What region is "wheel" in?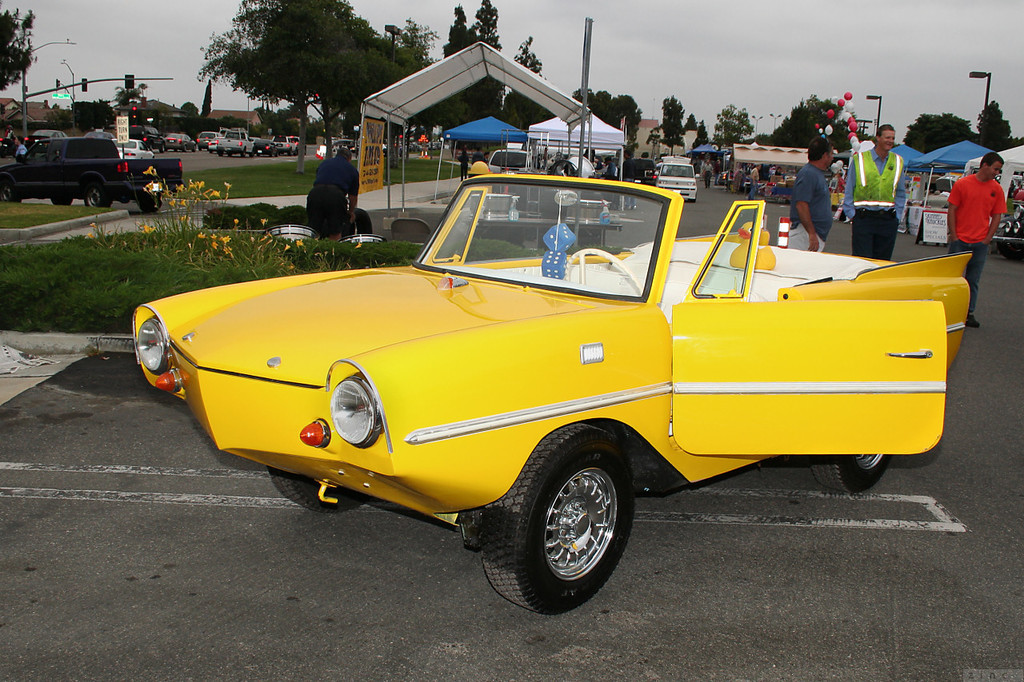
[x1=134, y1=190, x2=160, y2=209].
